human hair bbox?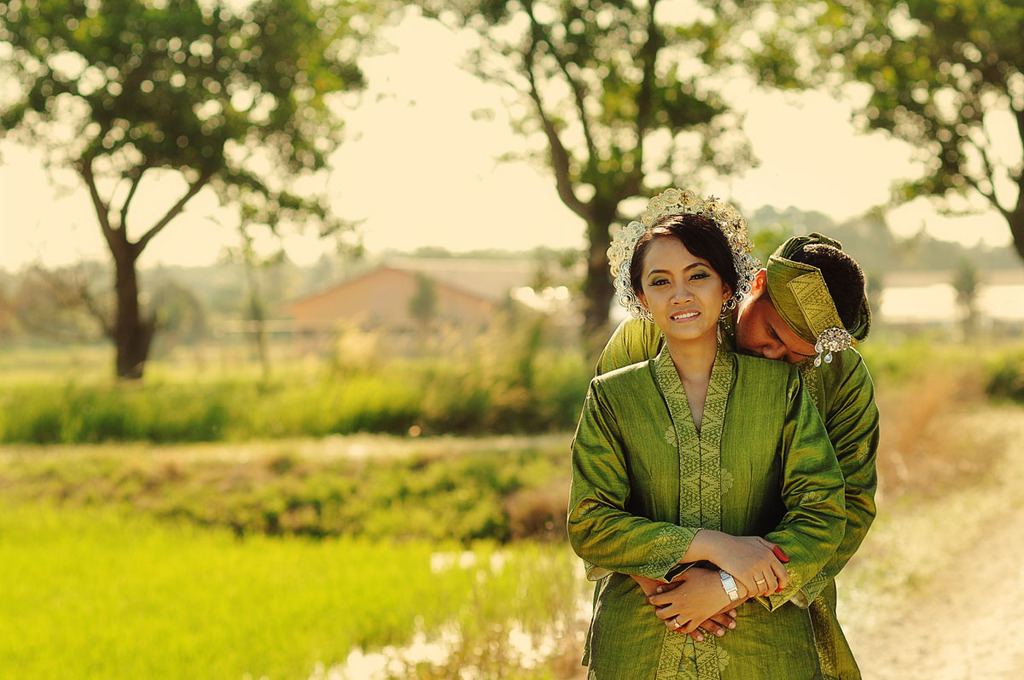
753 239 864 330
